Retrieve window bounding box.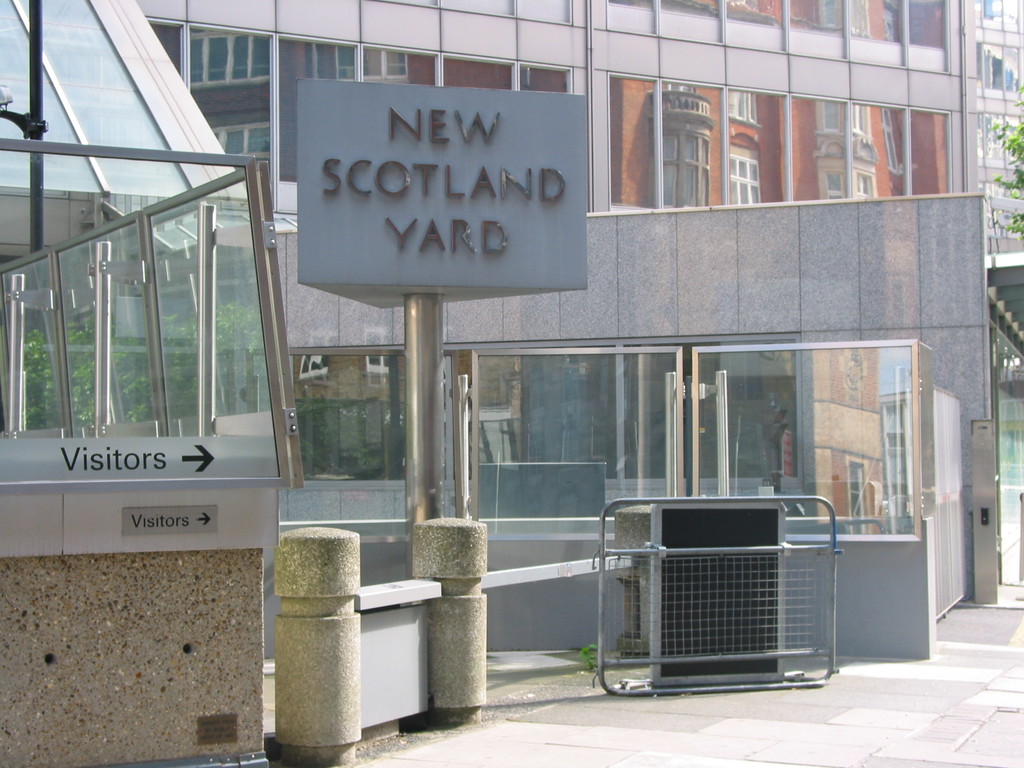
Bounding box: Rect(145, 13, 576, 155).
